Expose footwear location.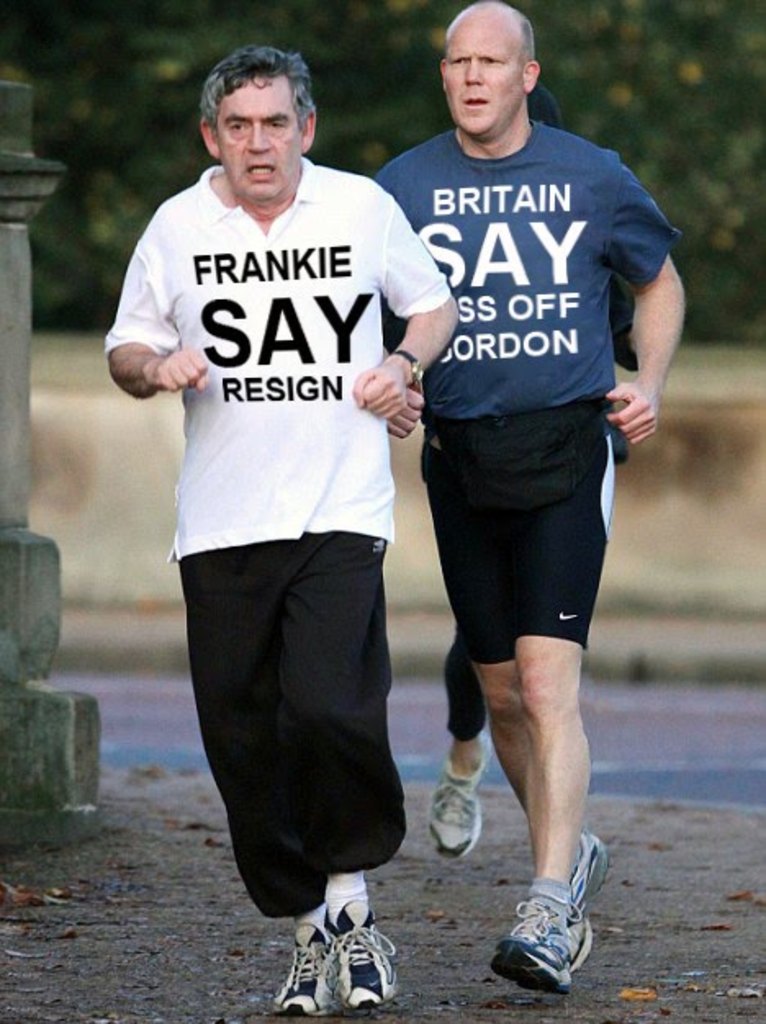
Exposed at bbox=(282, 926, 340, 1014).
